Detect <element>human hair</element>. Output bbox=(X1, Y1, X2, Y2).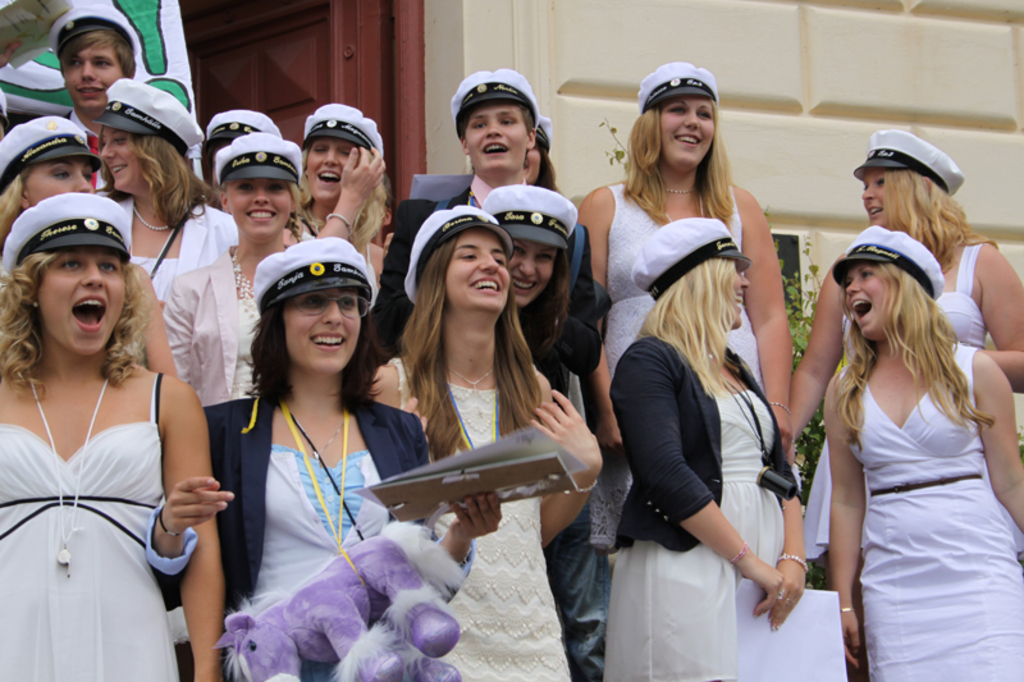
bbox=(399, 226, 541, 458).
